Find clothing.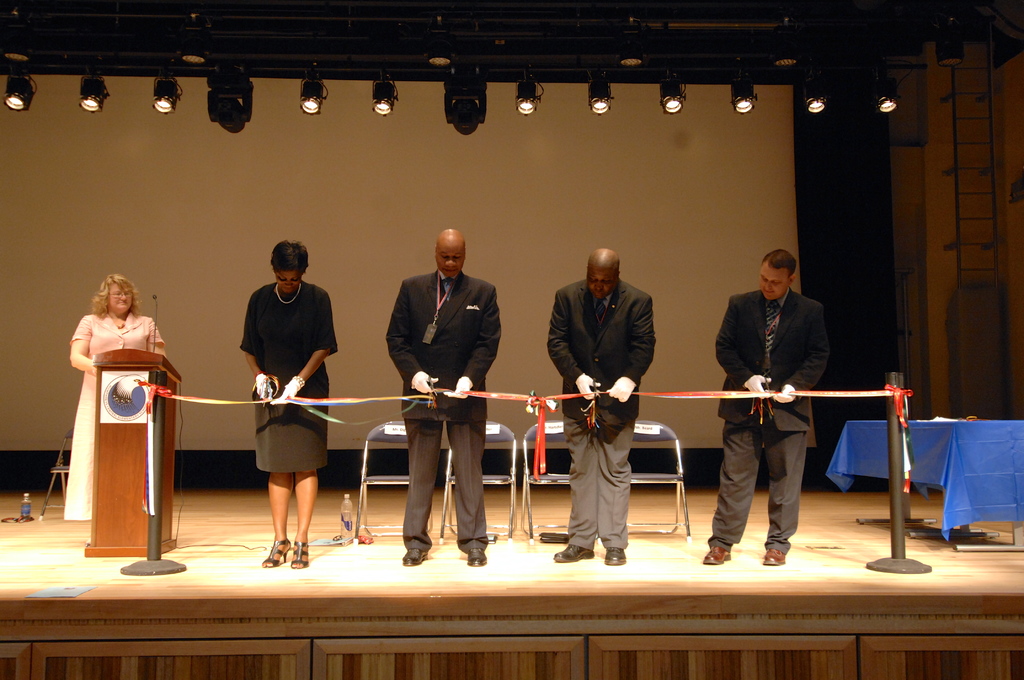
l=236, t=278, r=335, b=474.
